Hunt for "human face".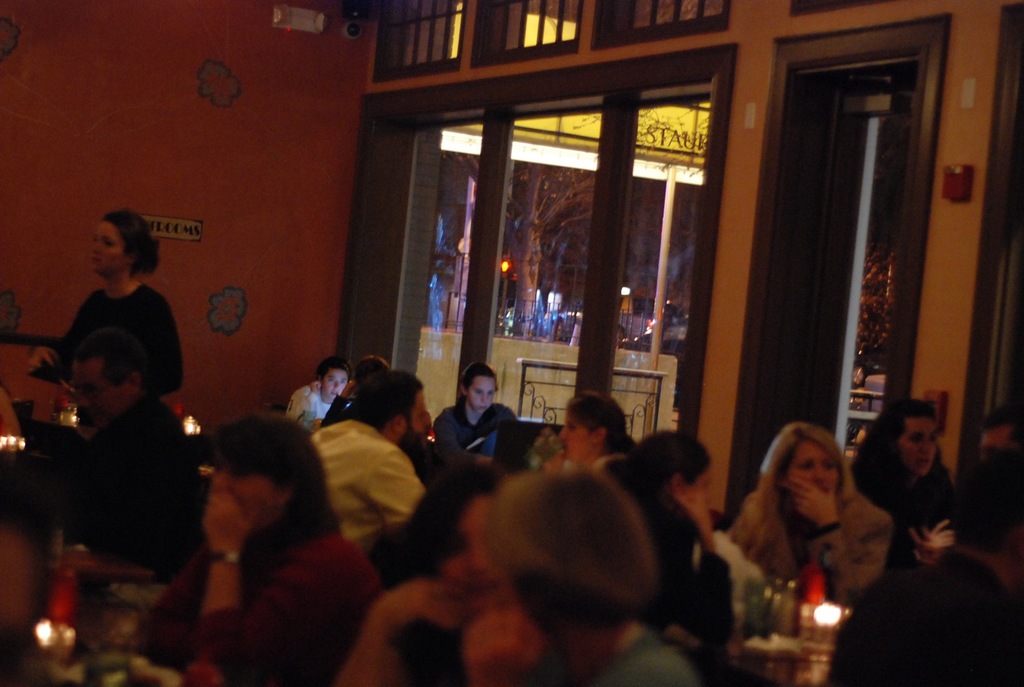
Hunted down at left=468, top=375, right=499, bottom=416.
